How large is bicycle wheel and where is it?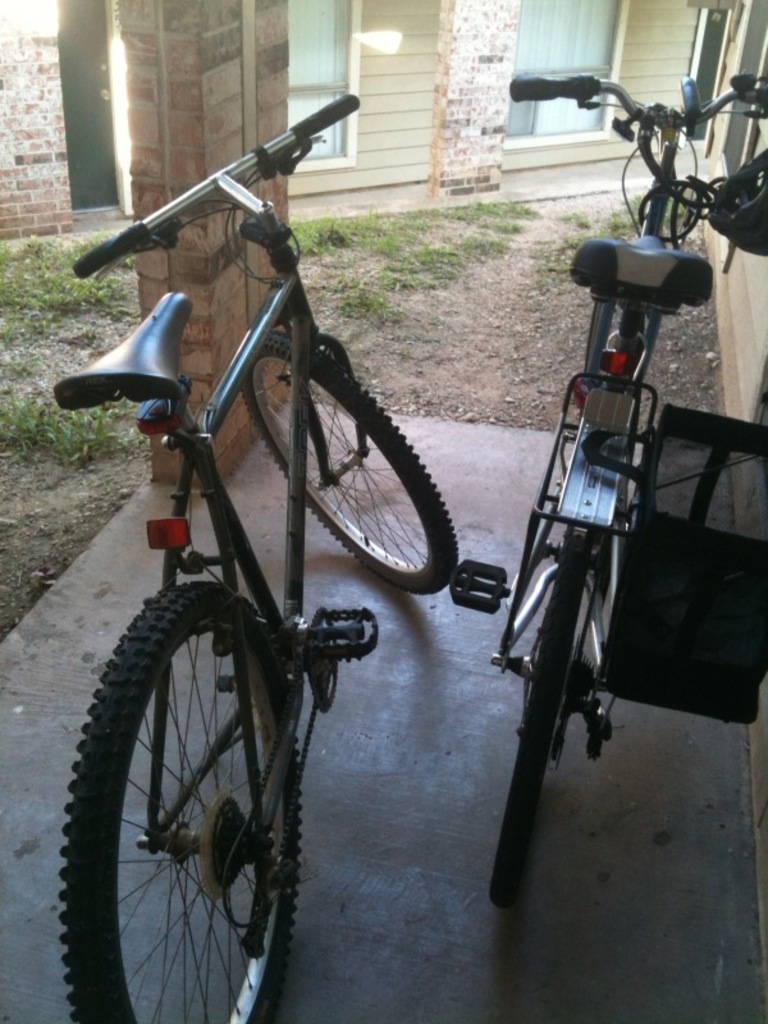
Bounding box: 236 344 480 618.
